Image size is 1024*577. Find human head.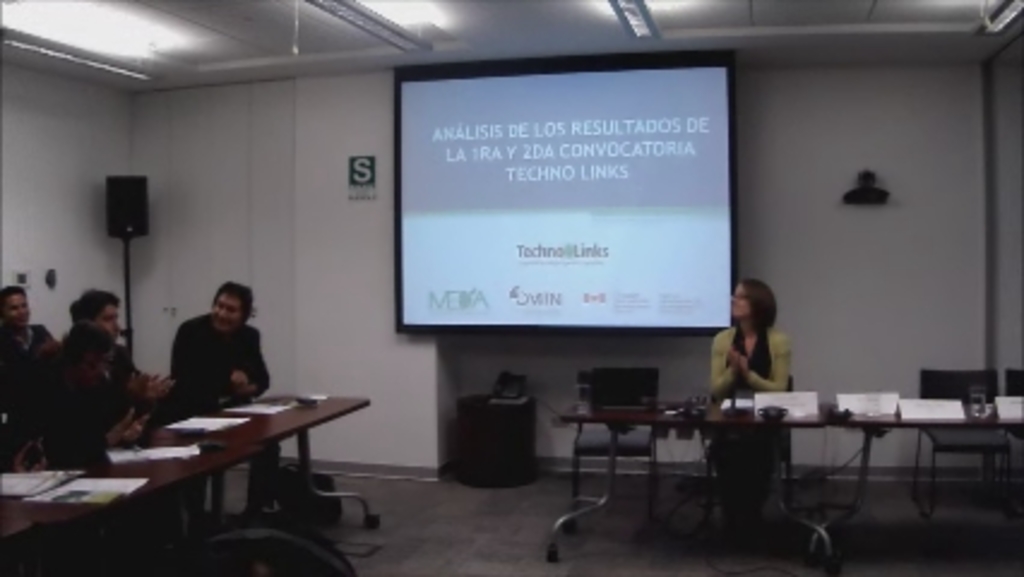
<box>67,281,123,334</box>.
